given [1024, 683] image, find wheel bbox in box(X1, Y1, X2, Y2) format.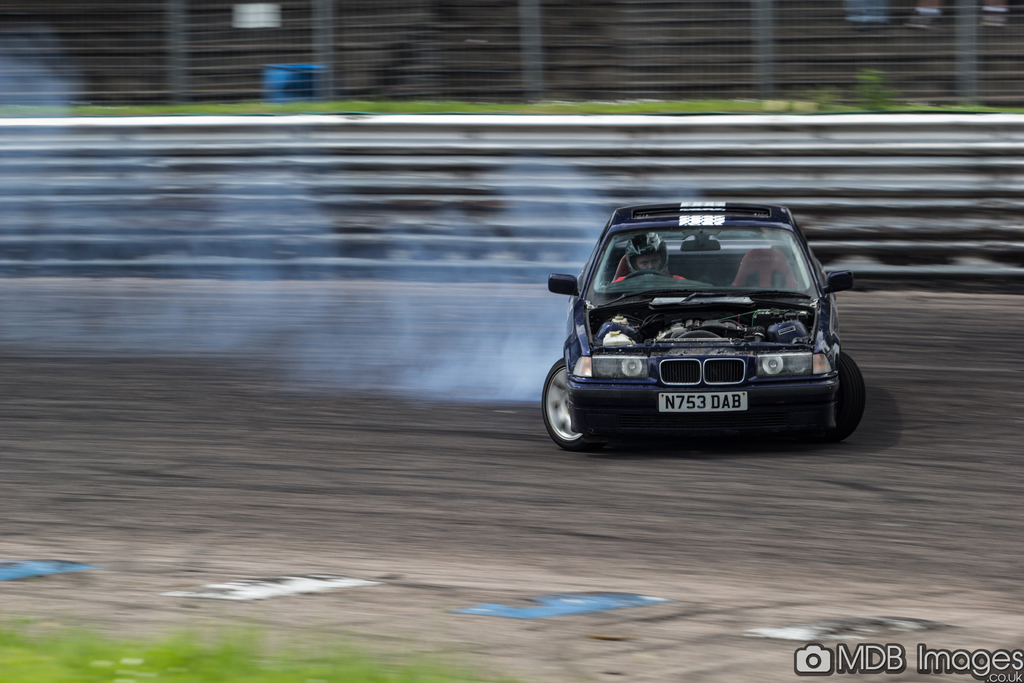
box(544, 357, 588, 450).
